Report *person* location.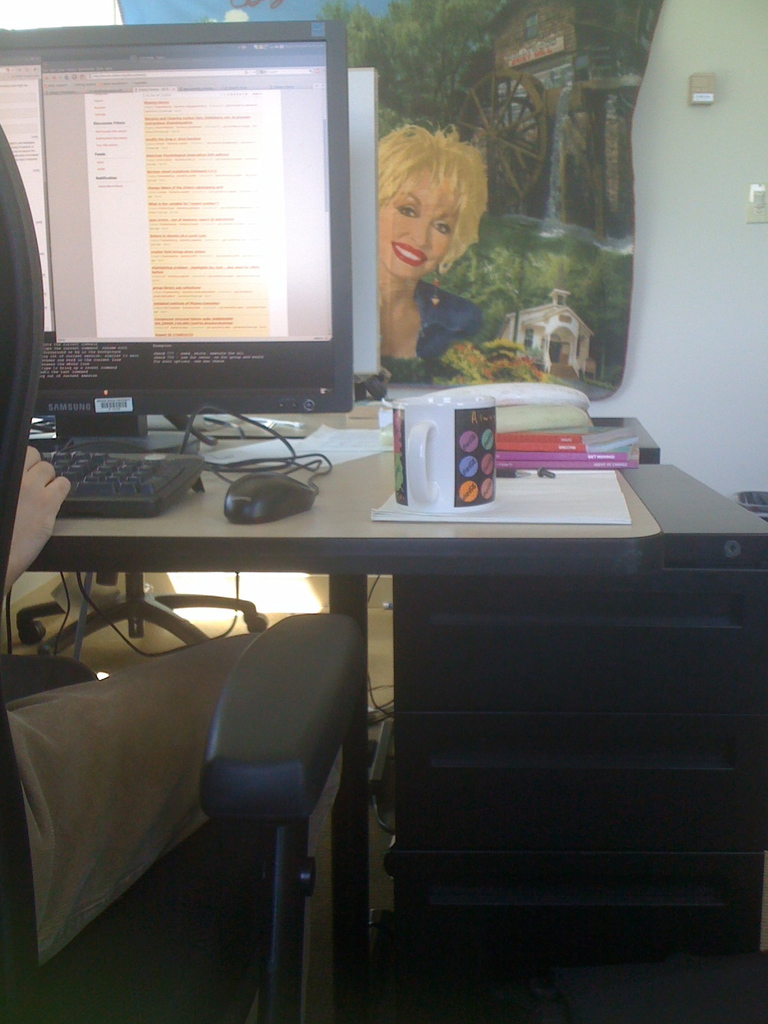
Report: Rect(0, 438, 260, 977).
